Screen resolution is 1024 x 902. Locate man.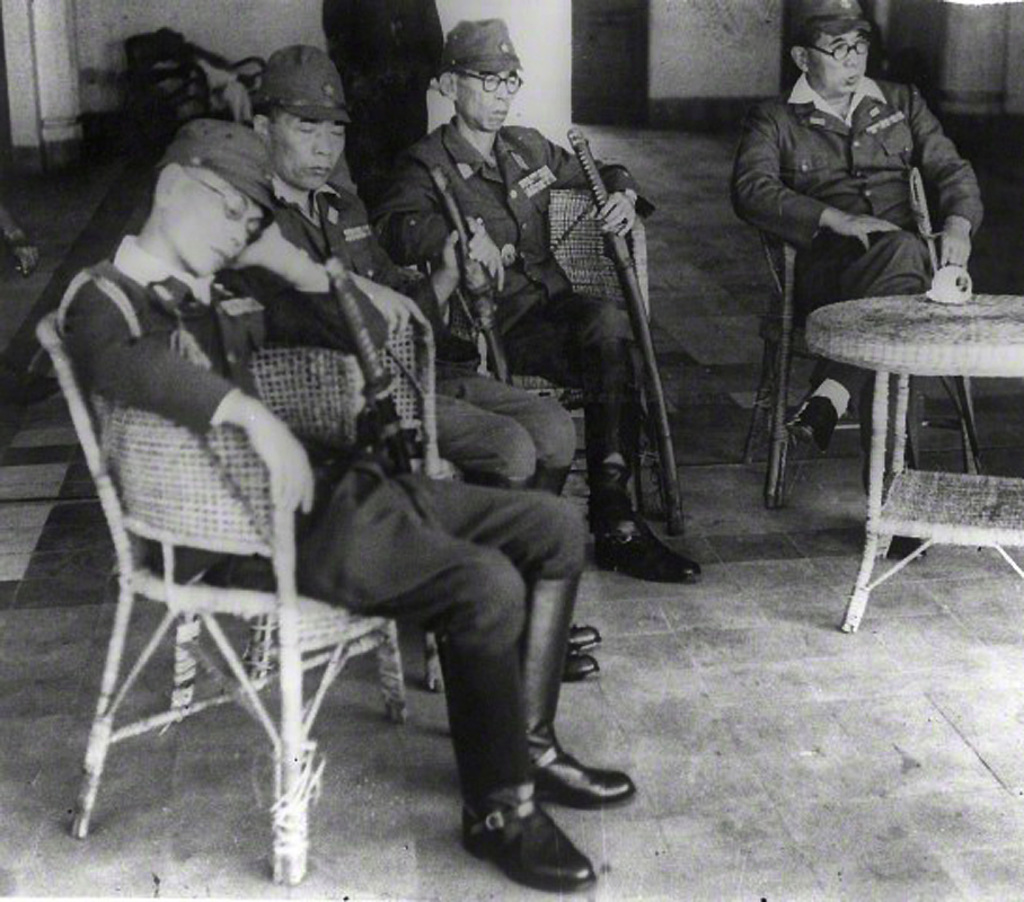
rect(214, 46, 606, 678).
